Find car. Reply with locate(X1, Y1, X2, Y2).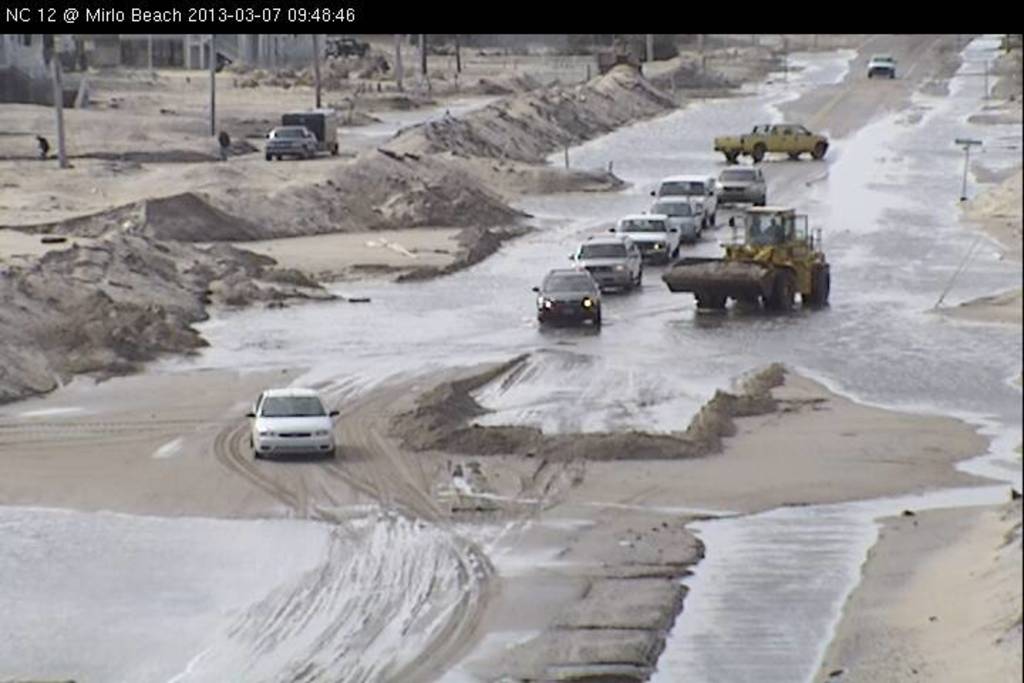
locate(865, 57, 899, 85).
